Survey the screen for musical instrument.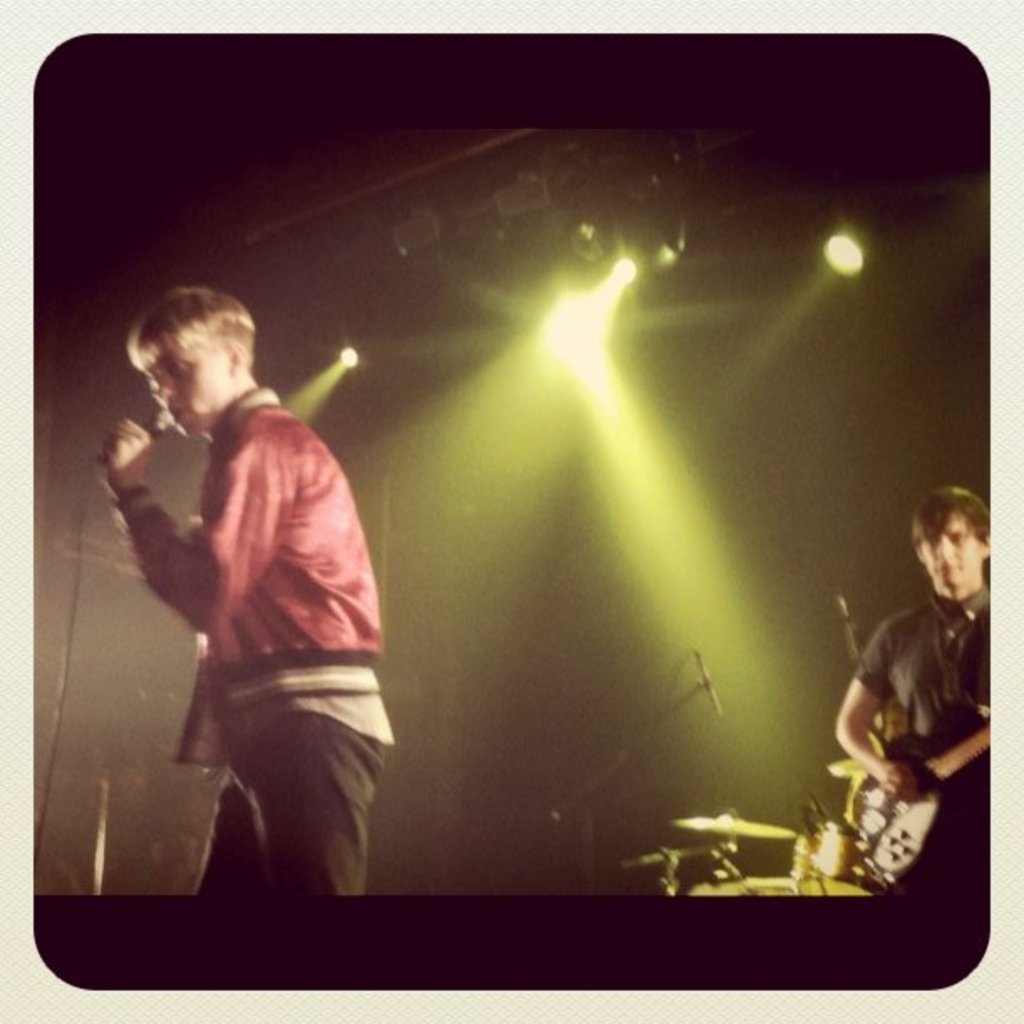
Survey found: box(689, 773, 857, 904).
